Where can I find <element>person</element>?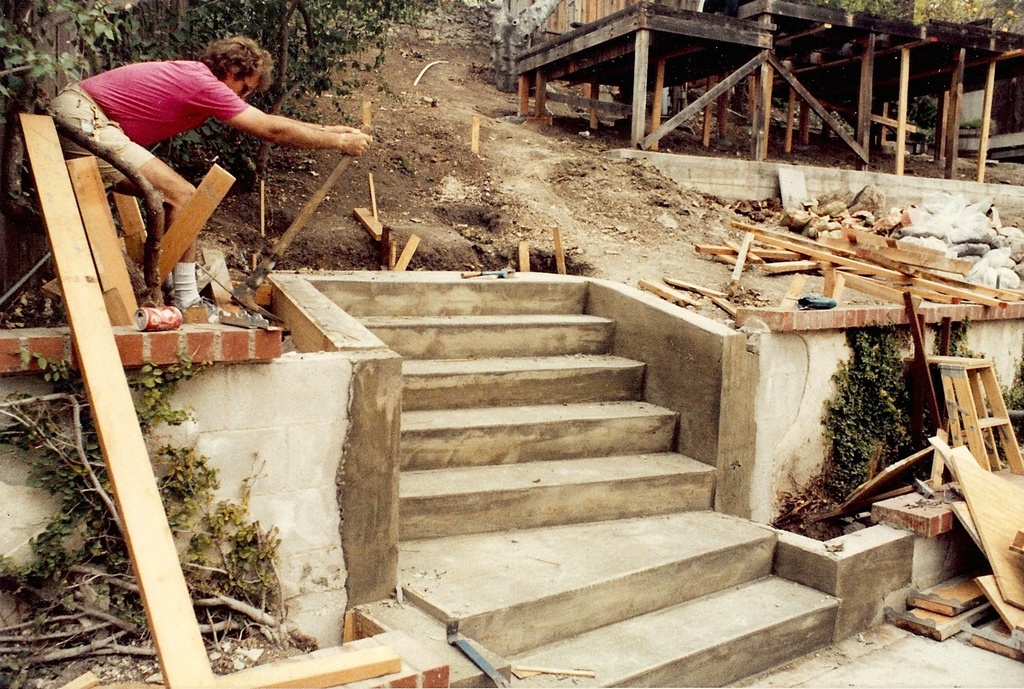
You can find it at locate(49, 29, 381, 314).
